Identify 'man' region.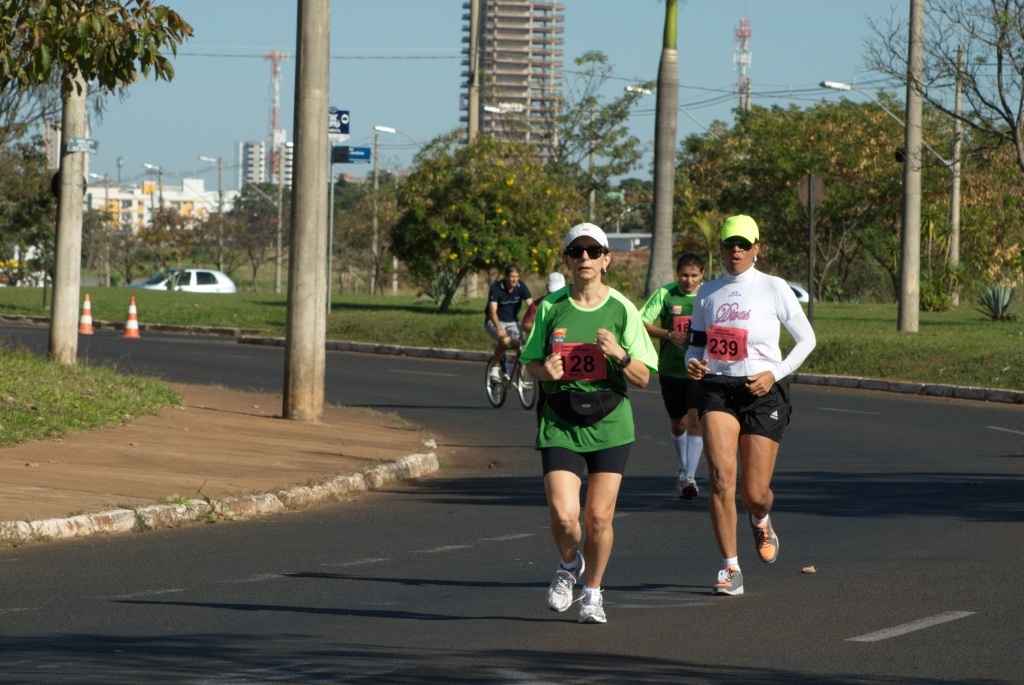
Region: bbox=[485, 266, 537, 391].
